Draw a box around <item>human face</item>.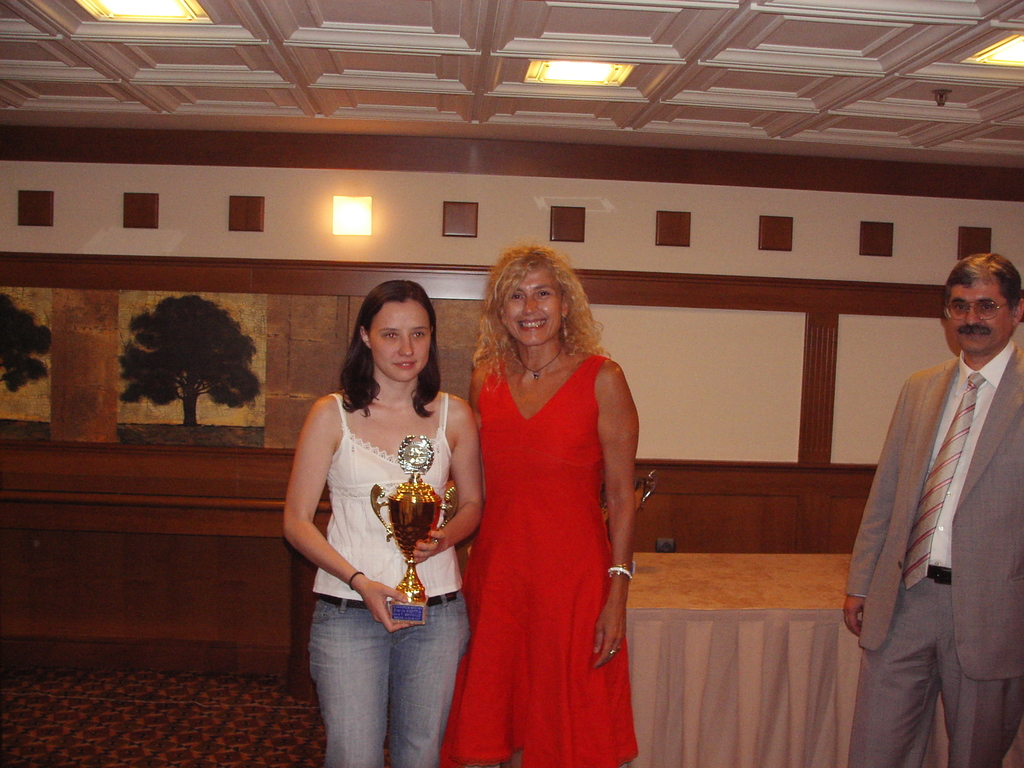
pyautogui.locateOnScreen(498, 270, 566, 348).
